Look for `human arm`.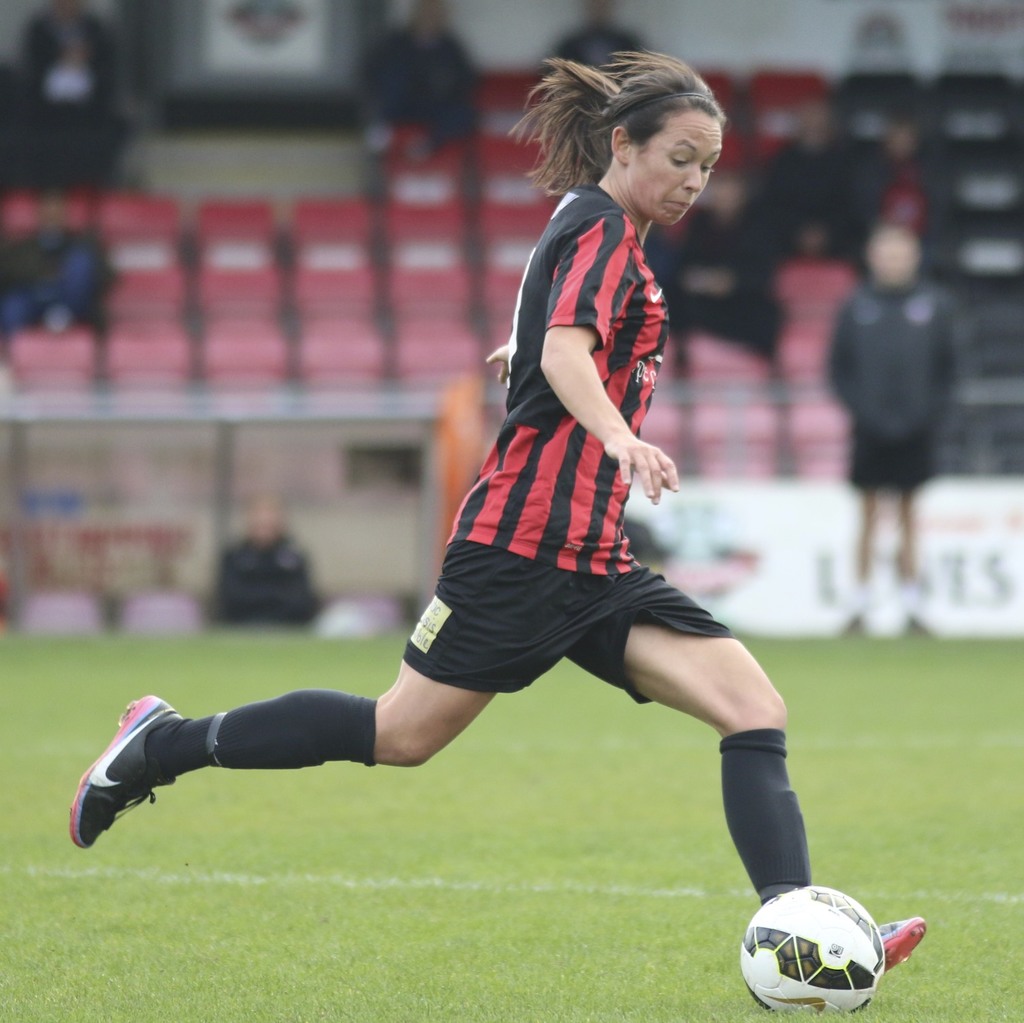
Found: x1=480 y1=337 x2=513 y2=386.
